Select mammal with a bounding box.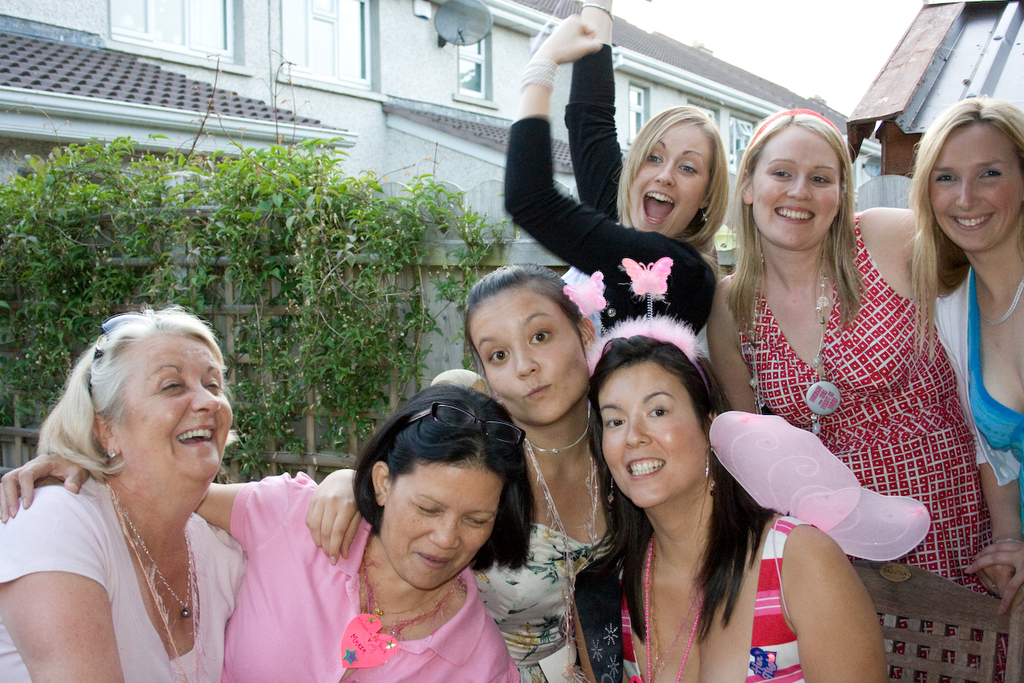
305, 260, 622, 682.
